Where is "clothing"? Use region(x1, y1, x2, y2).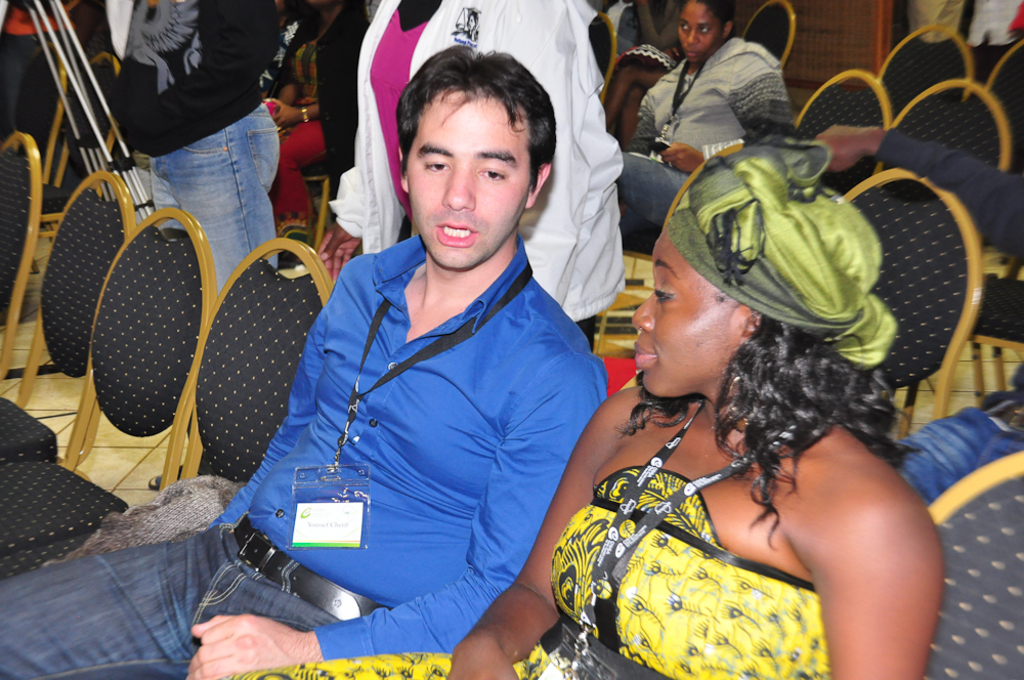
region(211, 201, 602, 643).
